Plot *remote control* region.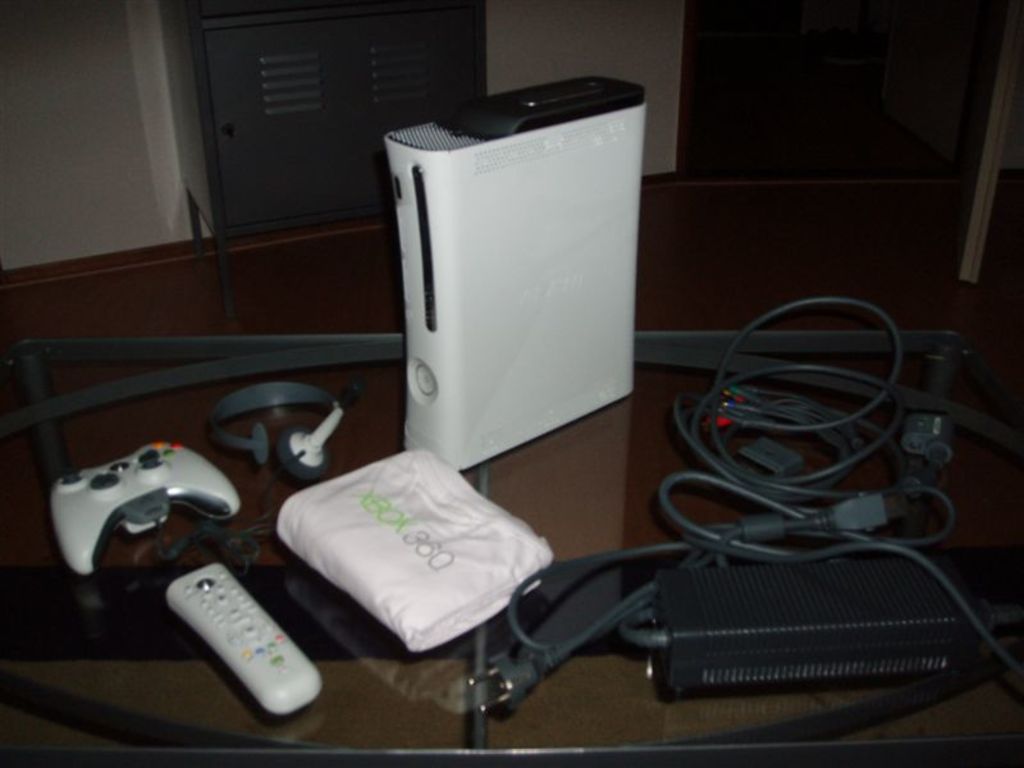
Plotted at Rect(164, 562, 324, 721).
